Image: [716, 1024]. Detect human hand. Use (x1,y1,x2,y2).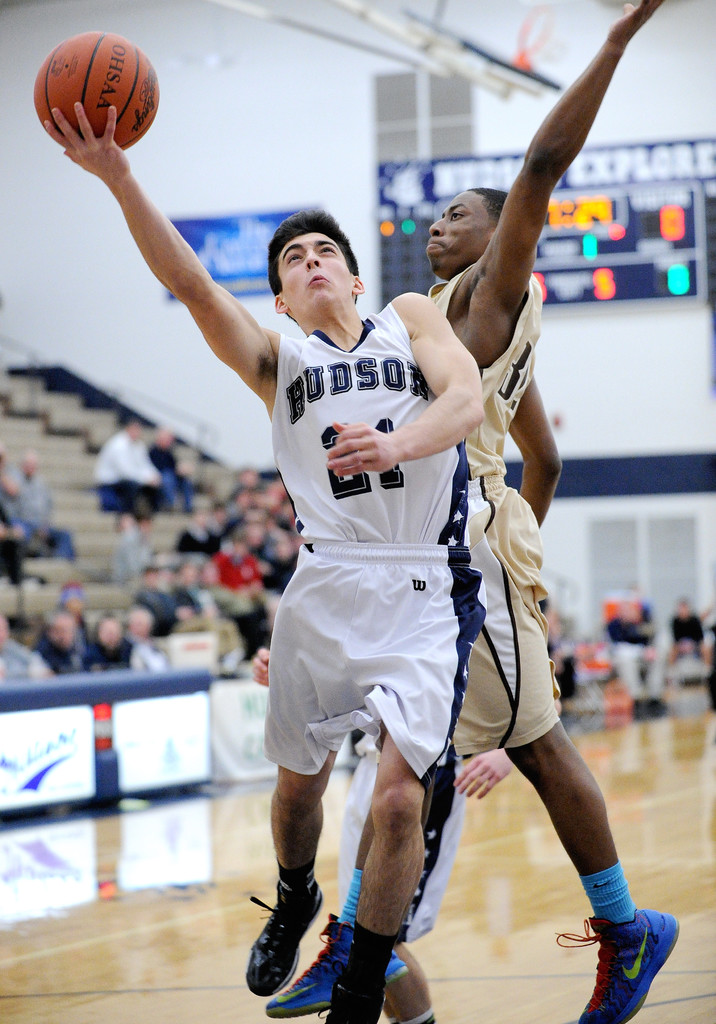
(40,99,131,188).
